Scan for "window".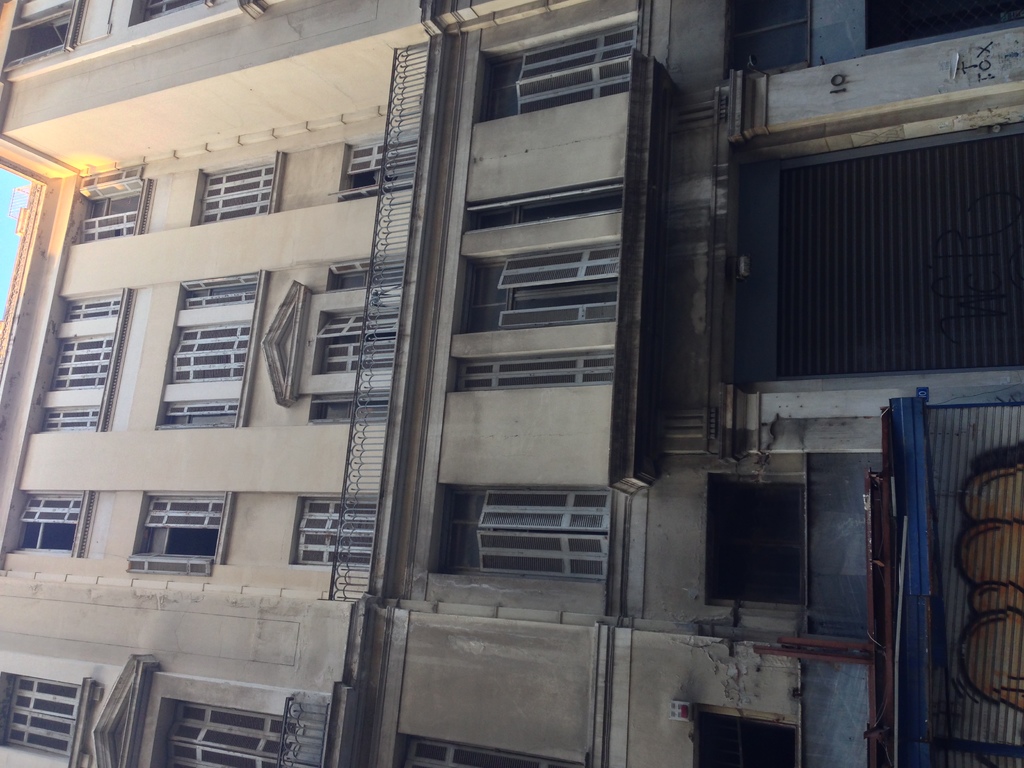
Scan result: BBox(159, 704, 323, 767).
